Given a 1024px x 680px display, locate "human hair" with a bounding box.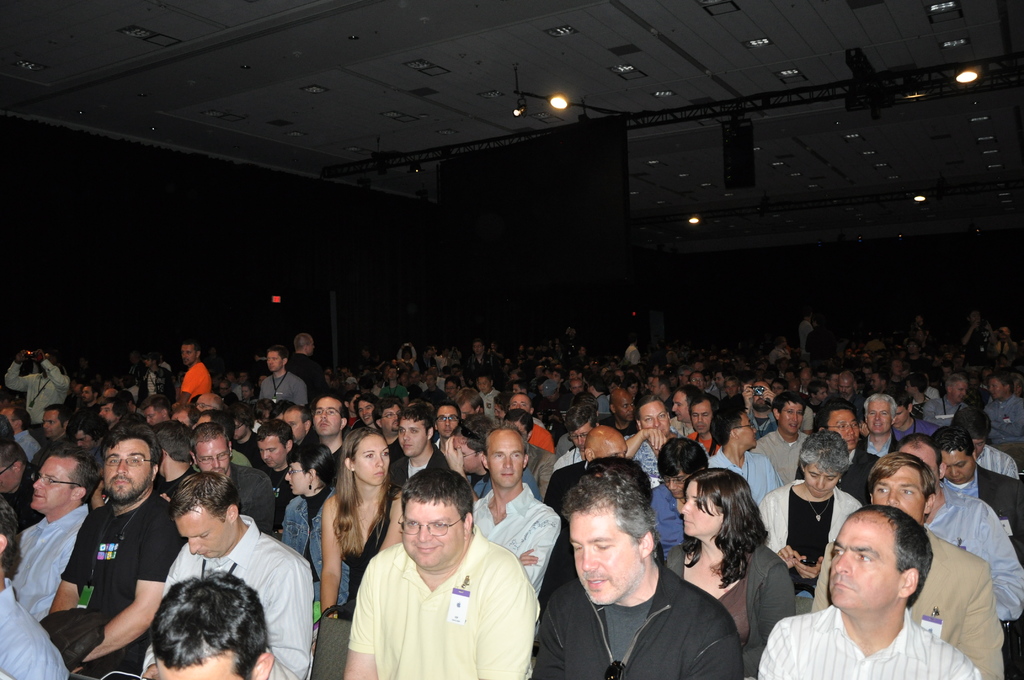
Located: (712,404,744,444).
